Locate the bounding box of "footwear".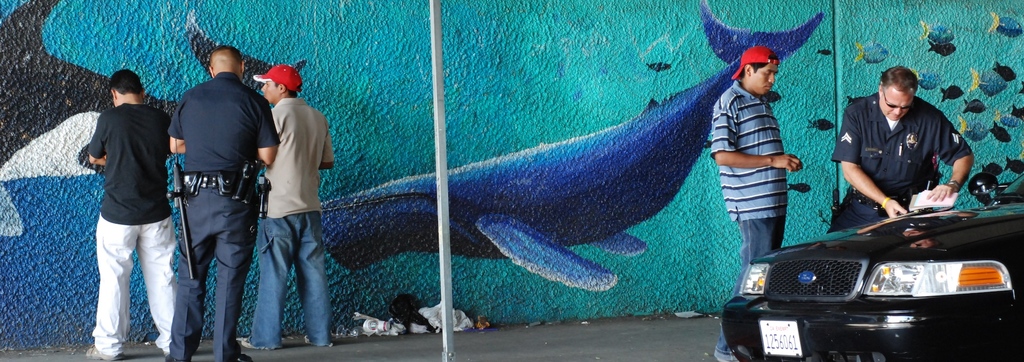
Bounding box: box=[237, 336, 257, 350].
